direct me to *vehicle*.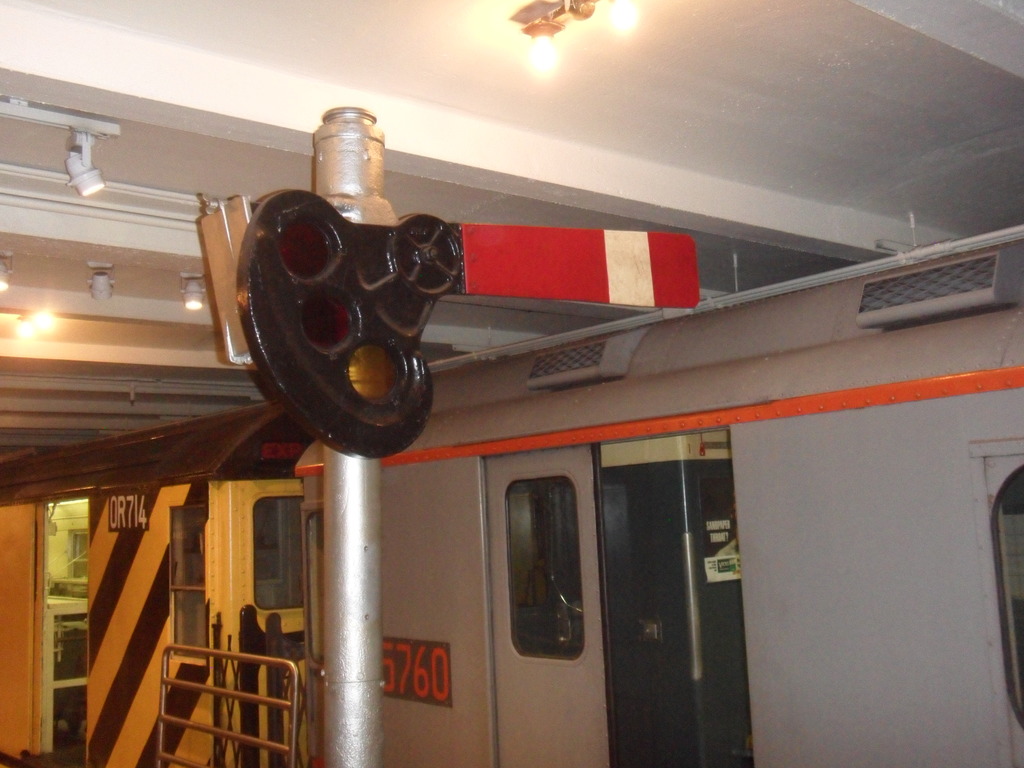
Direction: detection(1, 220, 1023, 767).
